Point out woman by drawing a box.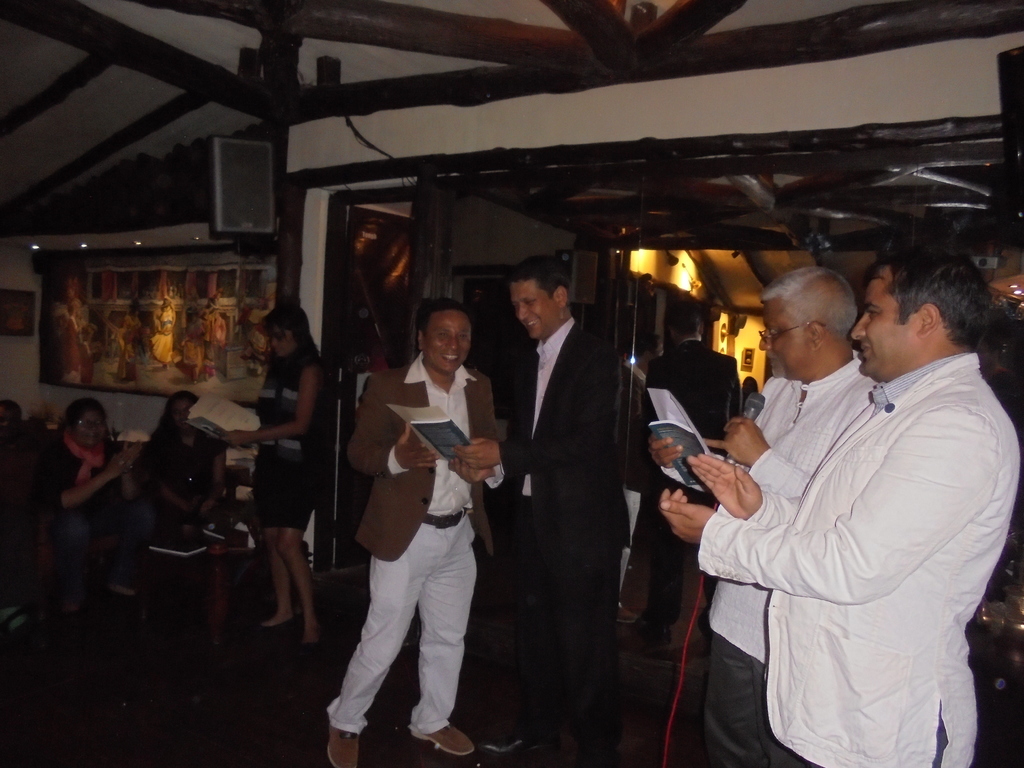
bbox=[138, 390, 232, 600].
